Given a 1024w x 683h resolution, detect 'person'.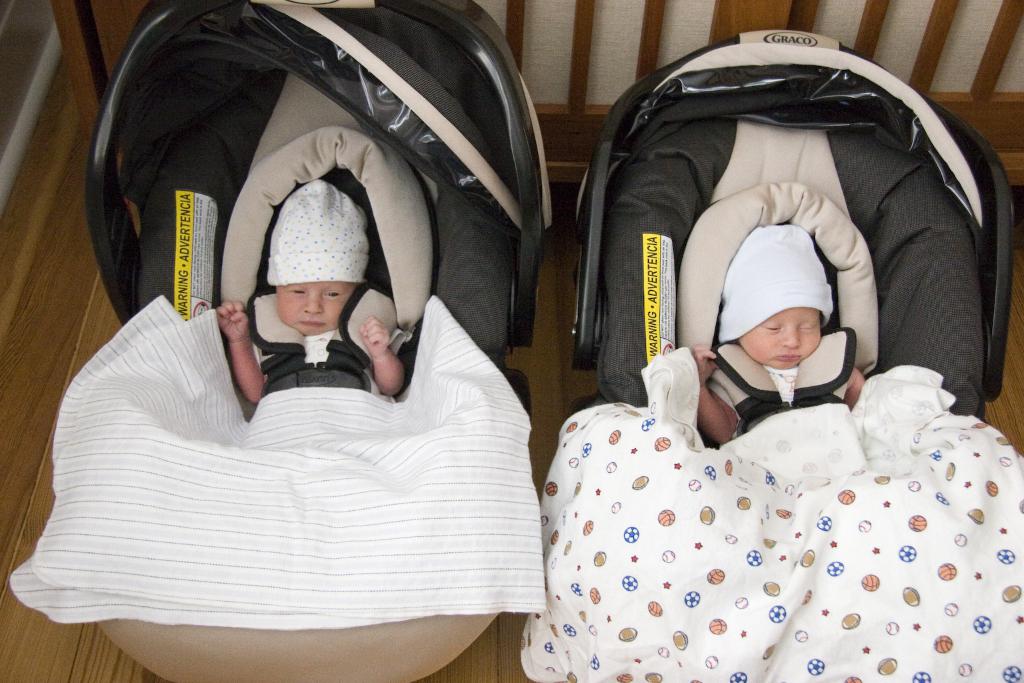
(left=687, top=215, right=874, bottom=453).
